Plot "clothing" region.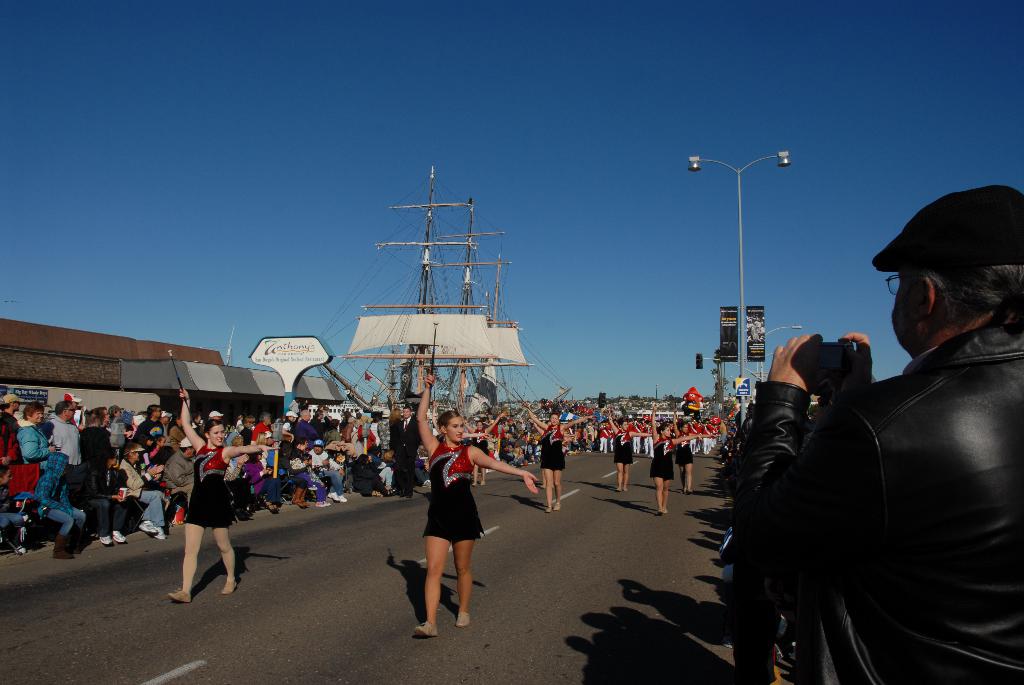
Plotted at (x1=777, y1=271, x2=1017, y2=672).
